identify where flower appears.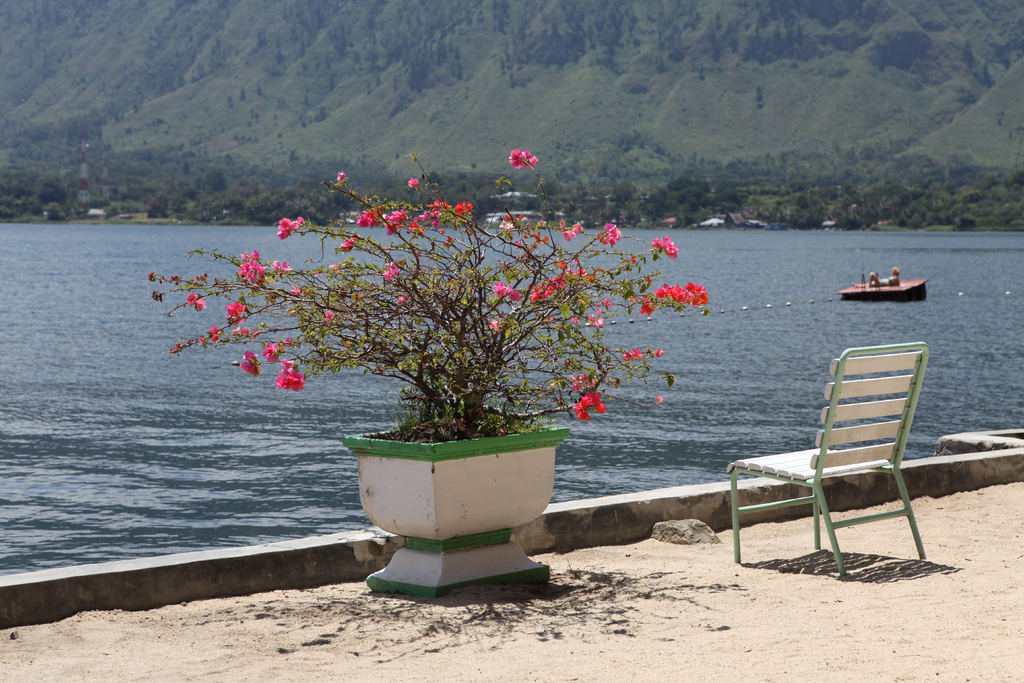
Appears at region(648, 349, 666, 357).
